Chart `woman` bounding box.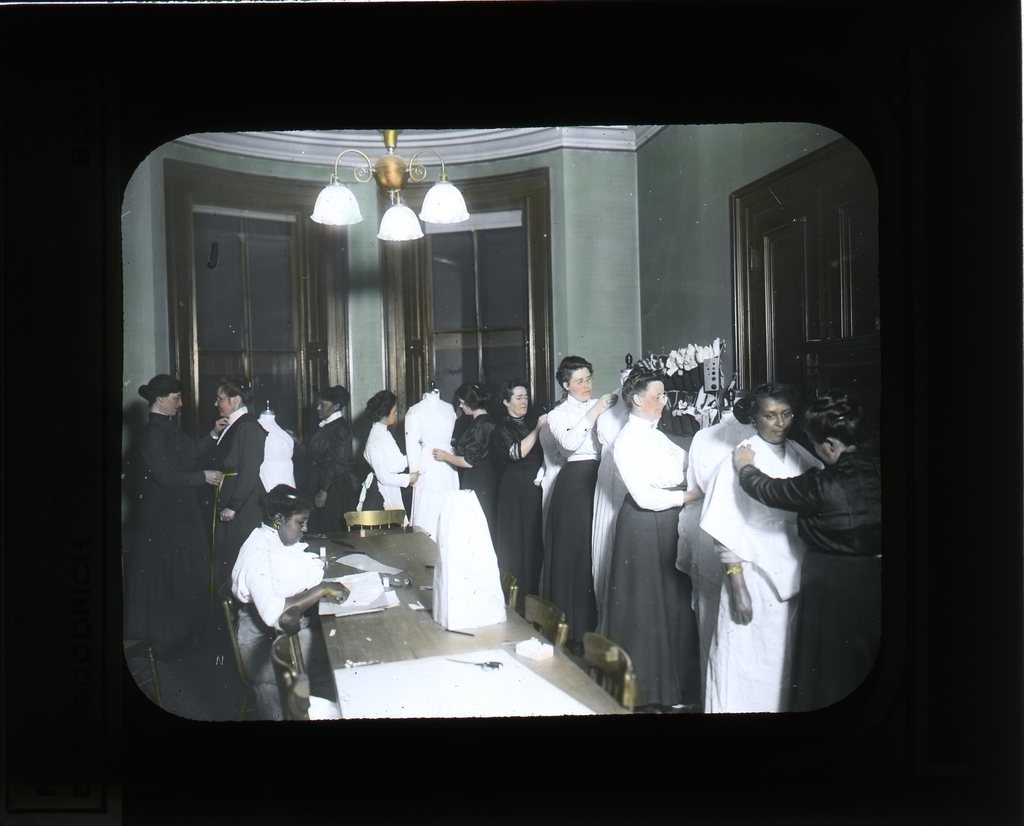
Charted: 499 380 550 616.
